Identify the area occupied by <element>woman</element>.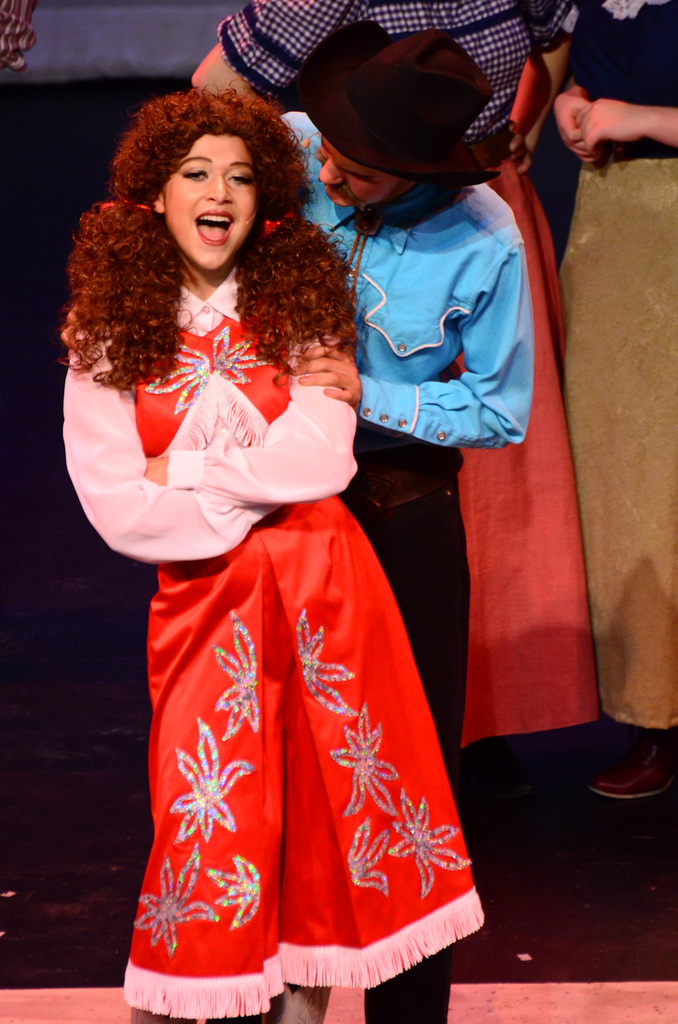
Area: [left=191, top=0, right=603, bottom=778].
